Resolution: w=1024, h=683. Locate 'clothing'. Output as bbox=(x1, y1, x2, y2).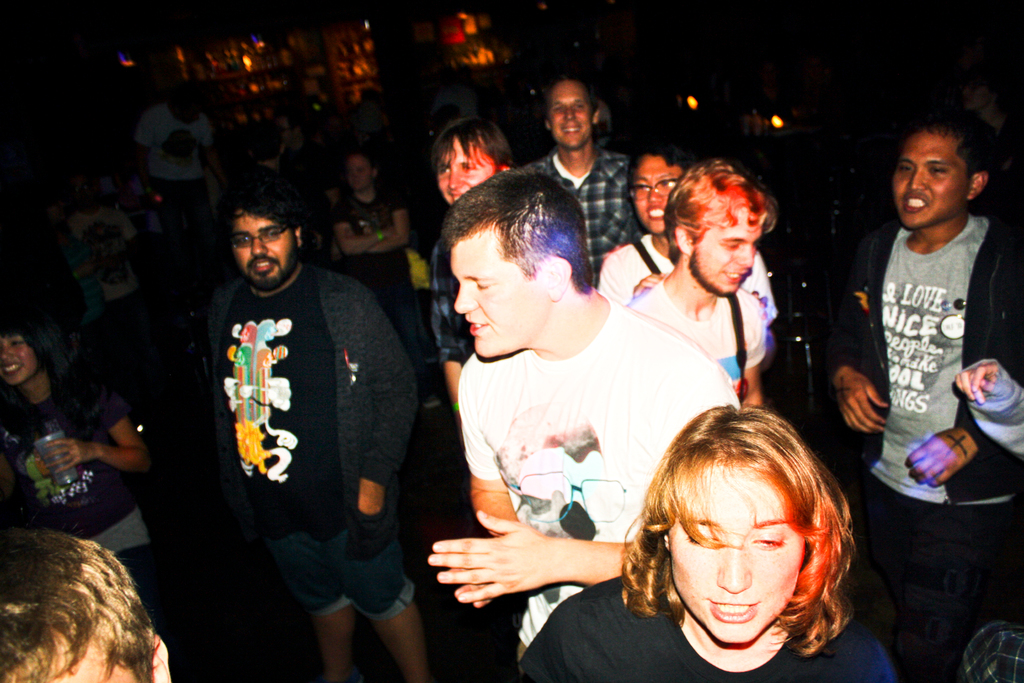
bbox=(521, 574, 897, 679).
